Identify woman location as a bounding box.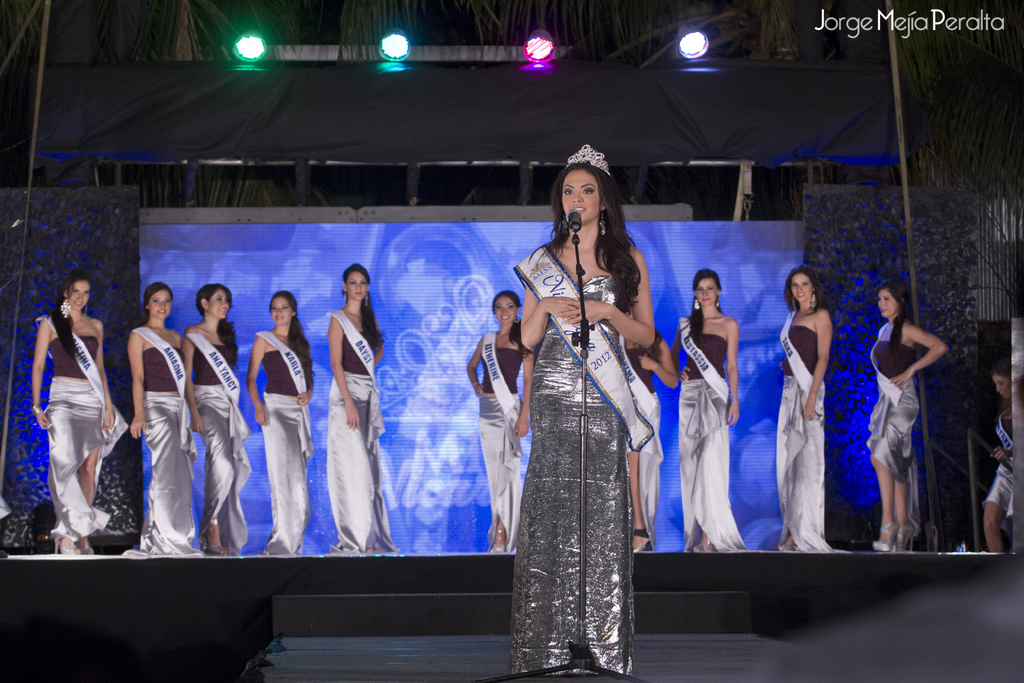
bbox=[619, 325, 675, 556].
